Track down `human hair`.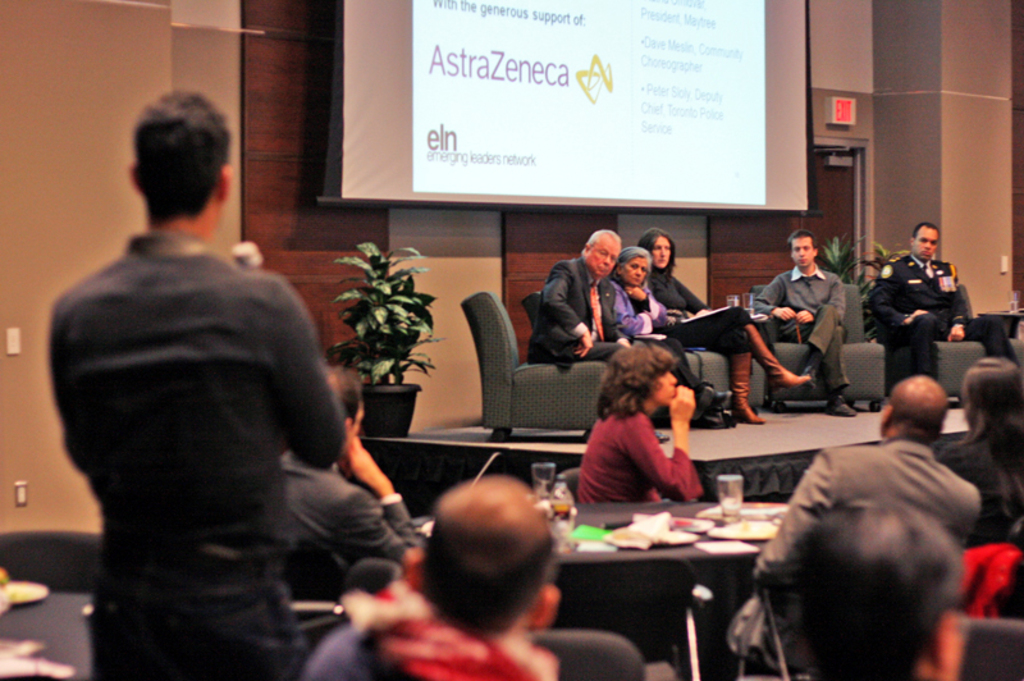
Tracked to <bbox>599, 347, 678, 425</bbox>.
